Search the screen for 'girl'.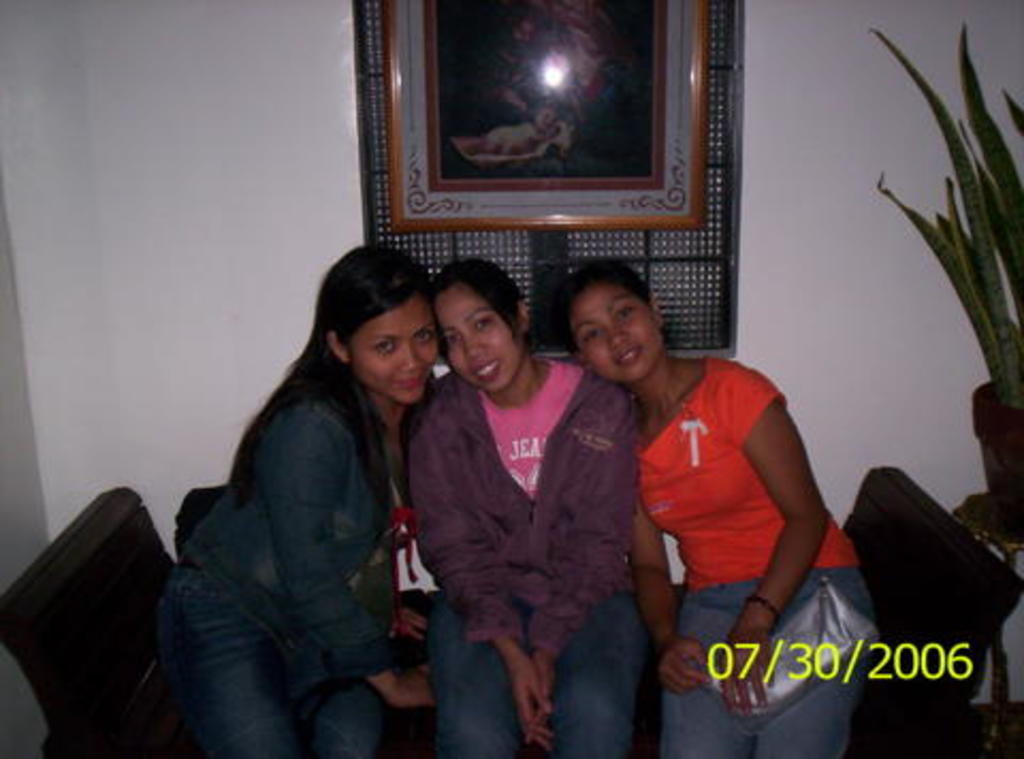
Found at <box>559,273,868,757</box>.
